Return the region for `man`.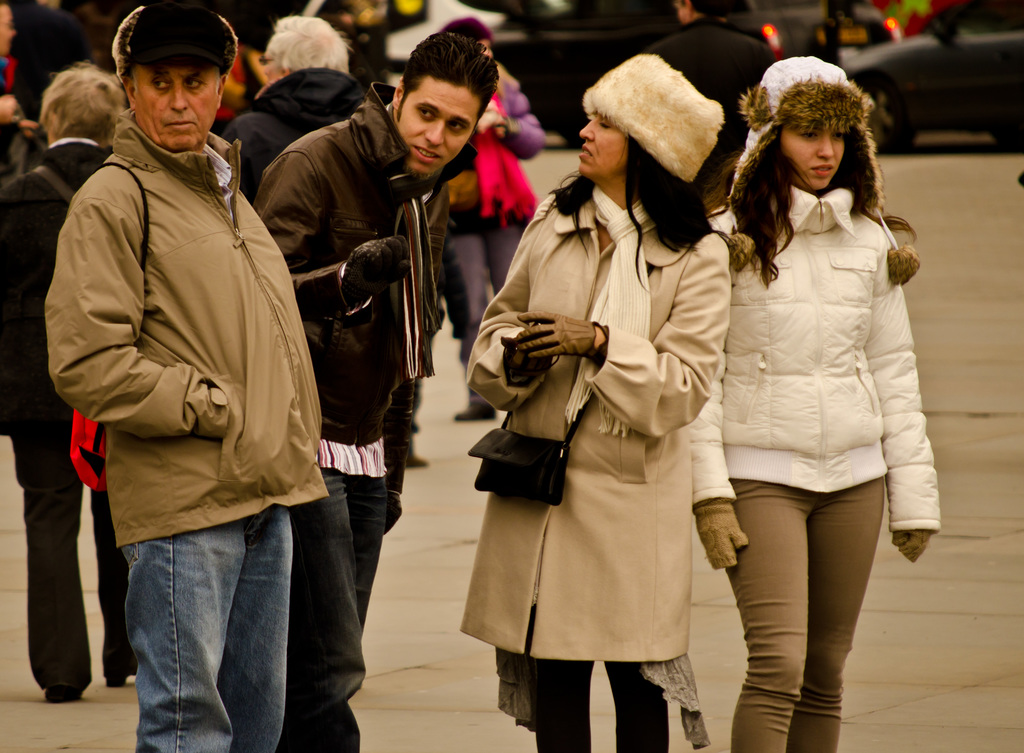
Rect(261, 35, 500, 750).
